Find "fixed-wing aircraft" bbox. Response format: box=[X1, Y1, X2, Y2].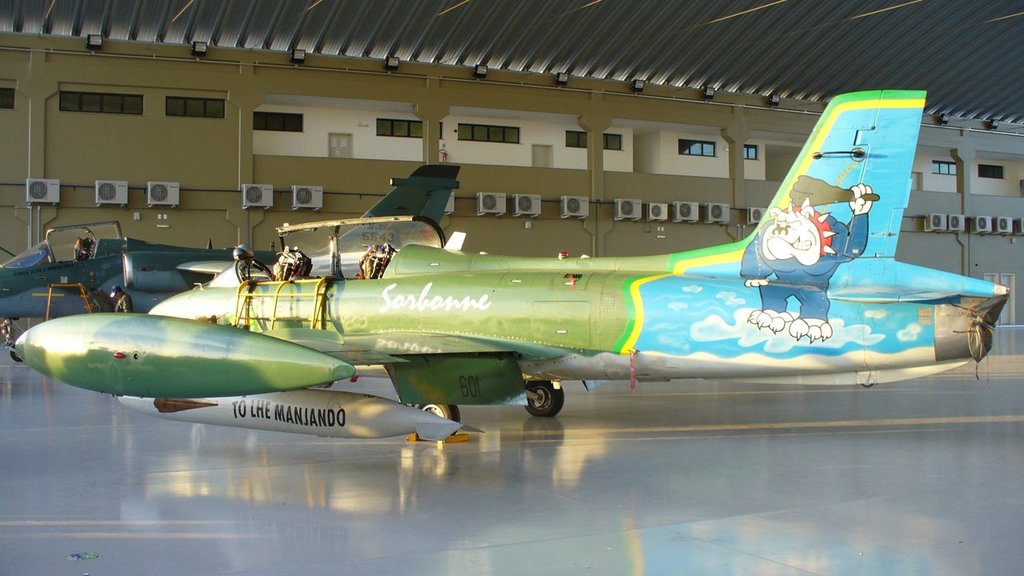
box=[0, 147, 464, 362].
